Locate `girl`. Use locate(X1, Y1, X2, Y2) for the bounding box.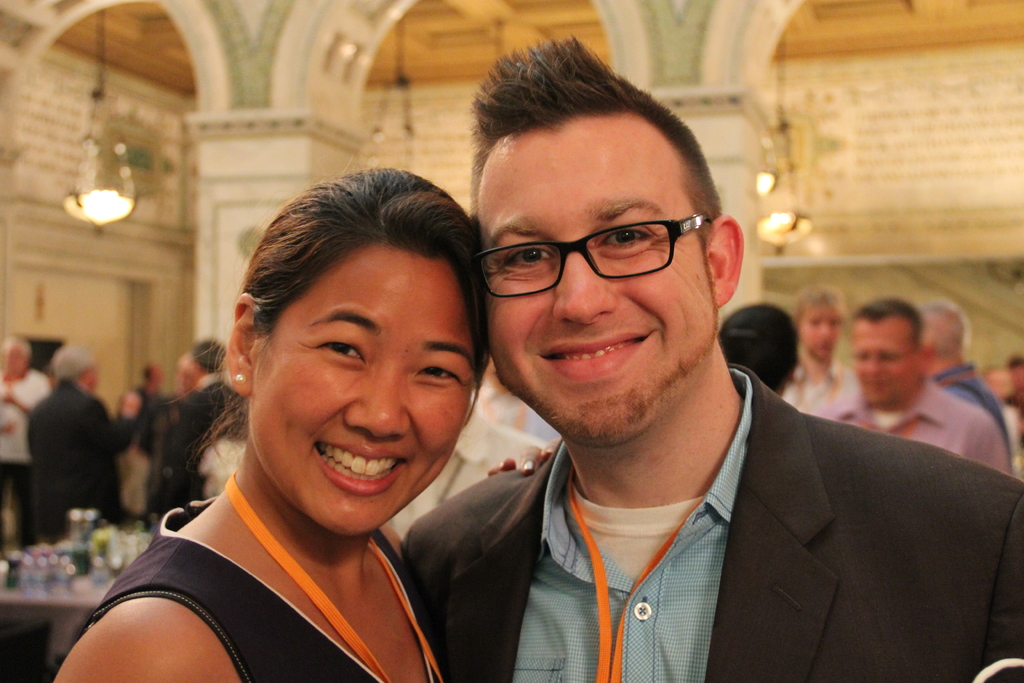
locate(36, 160, 497, 682).
